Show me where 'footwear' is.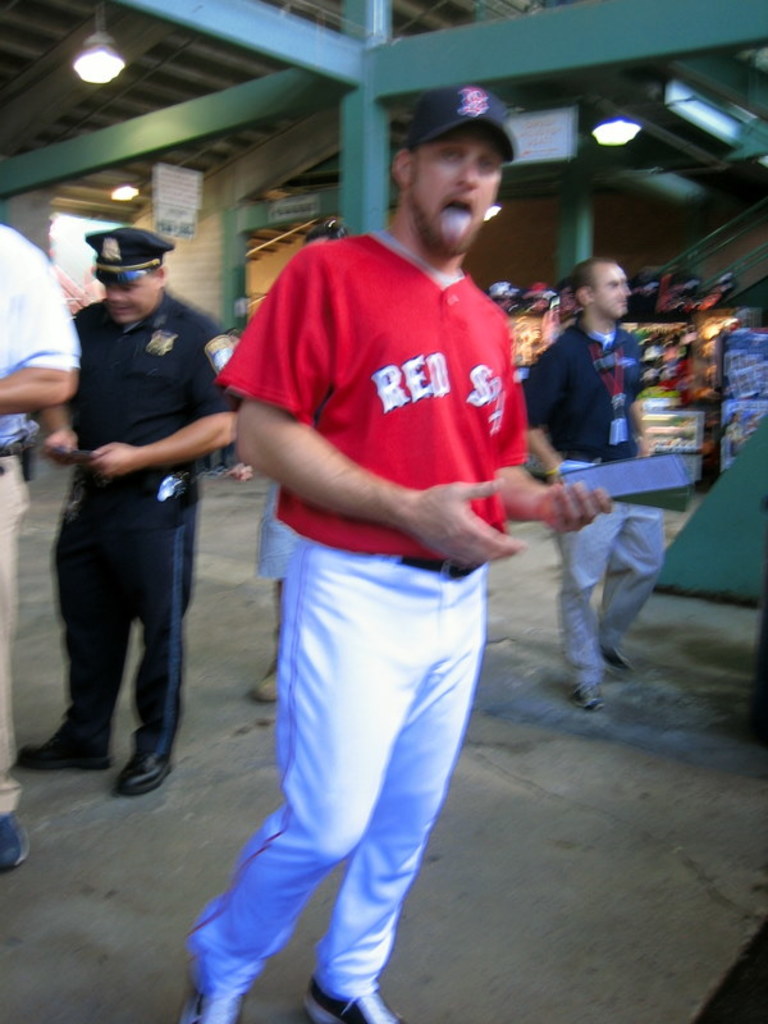
'footwear' is at crop(0, 814, 28, 874).
